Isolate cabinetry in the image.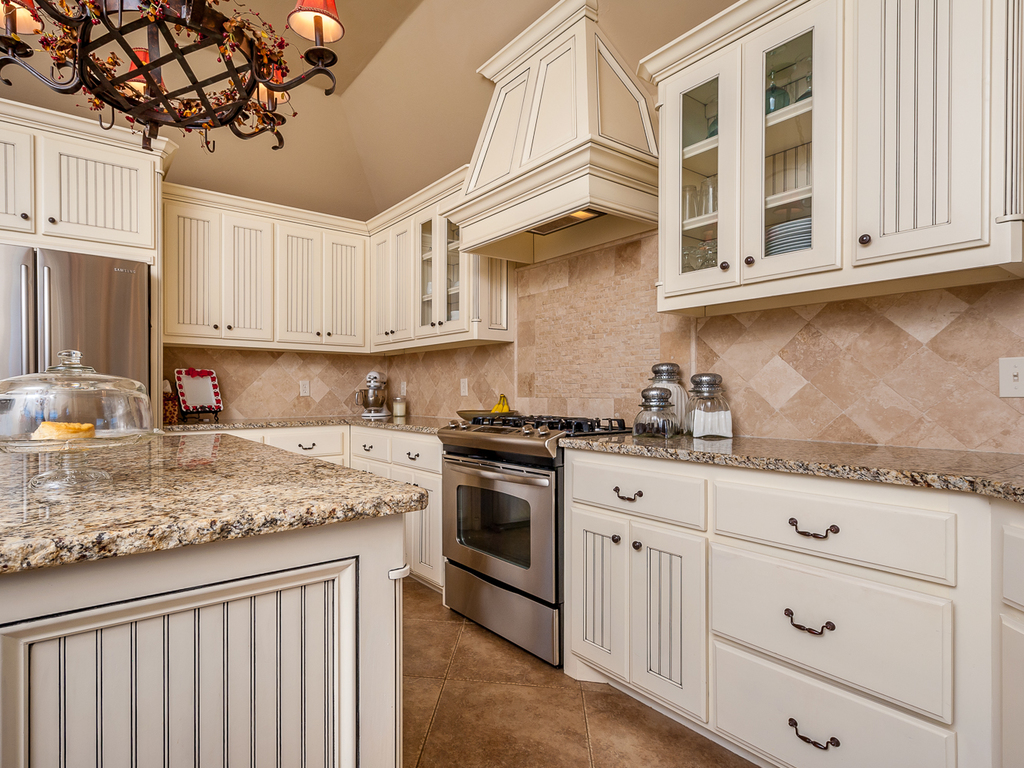
Isolated region: x1=365 y1=158 x2=517 y2=357.
